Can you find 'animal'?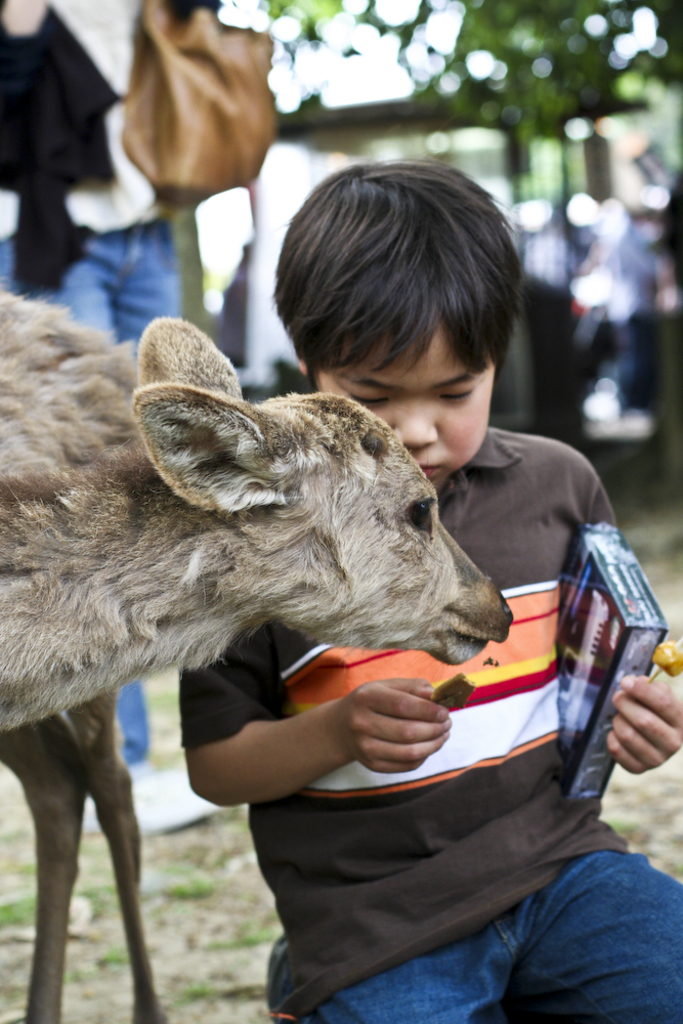
Yes, bounding box: [left=0, top=290, right=515, bottom=1023].
